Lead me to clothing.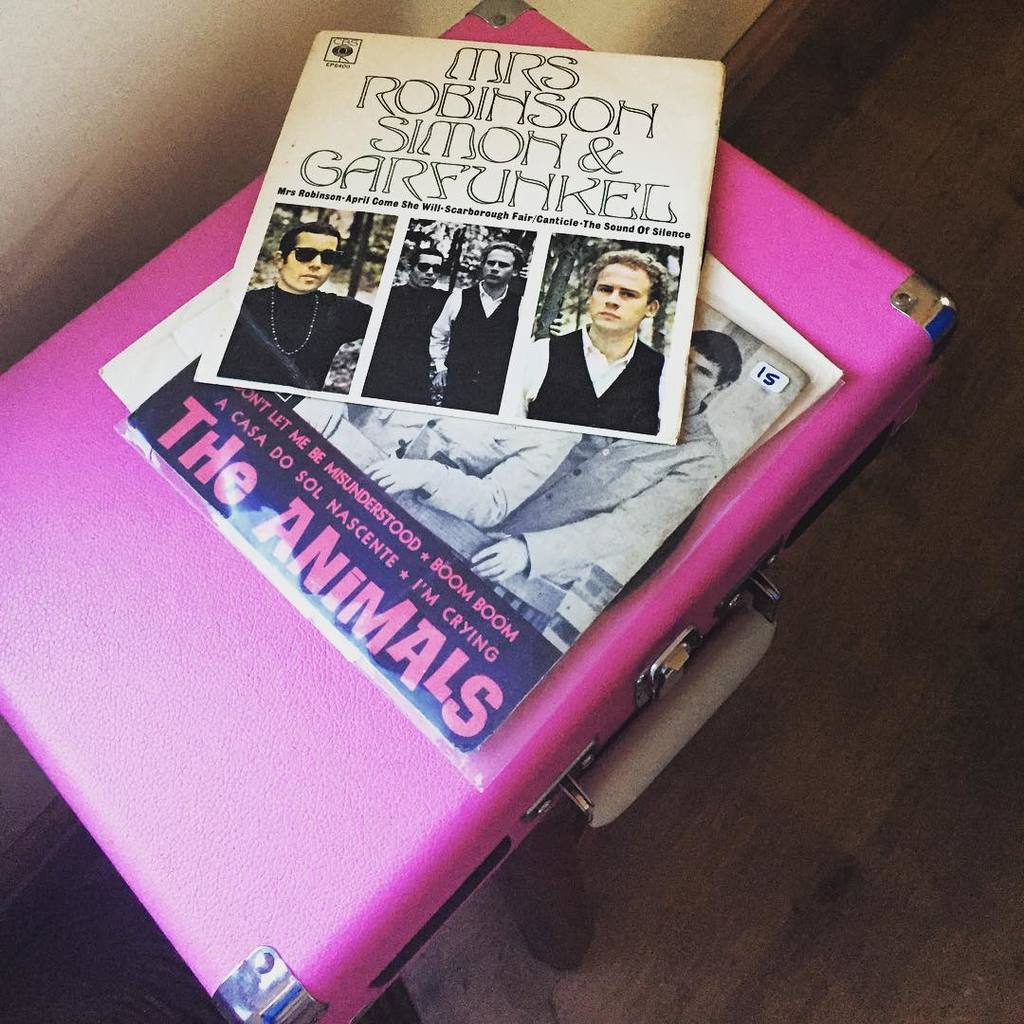
Lead to {"x1": 422, "y1": 278, "x2": 526, "y2": 417}.
